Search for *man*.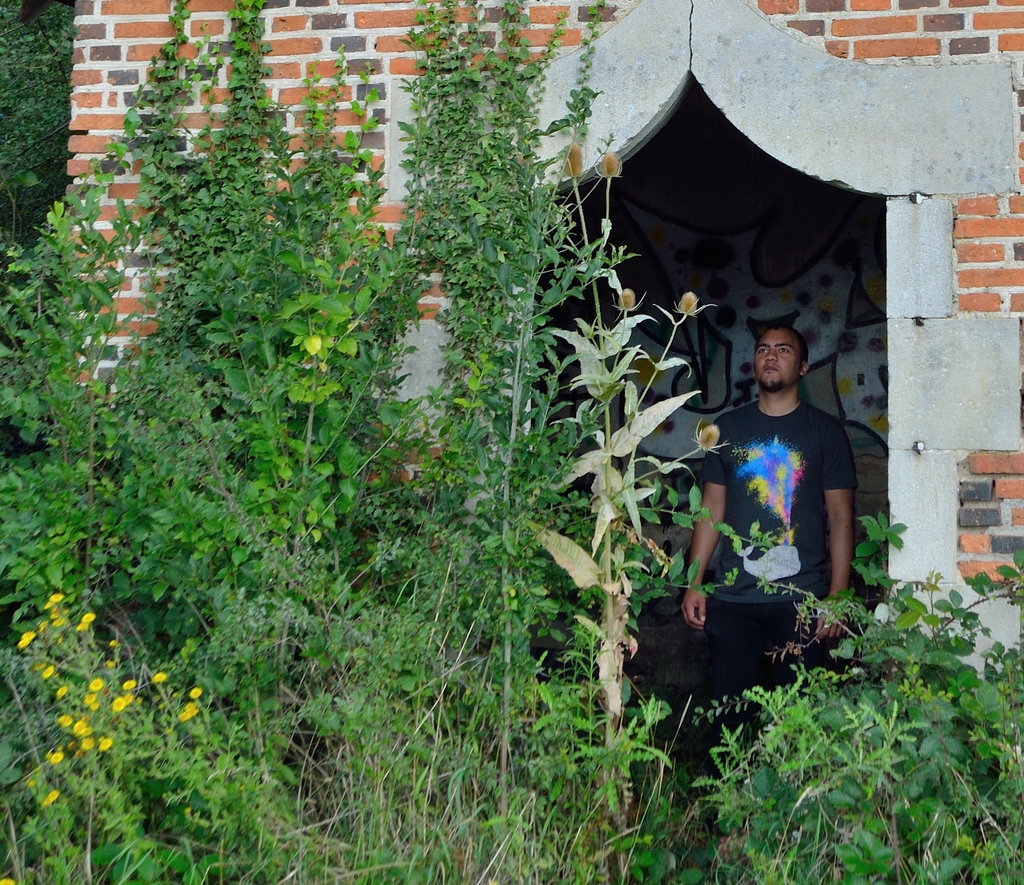
Found at bbox=[666, 298, 888, 712].
